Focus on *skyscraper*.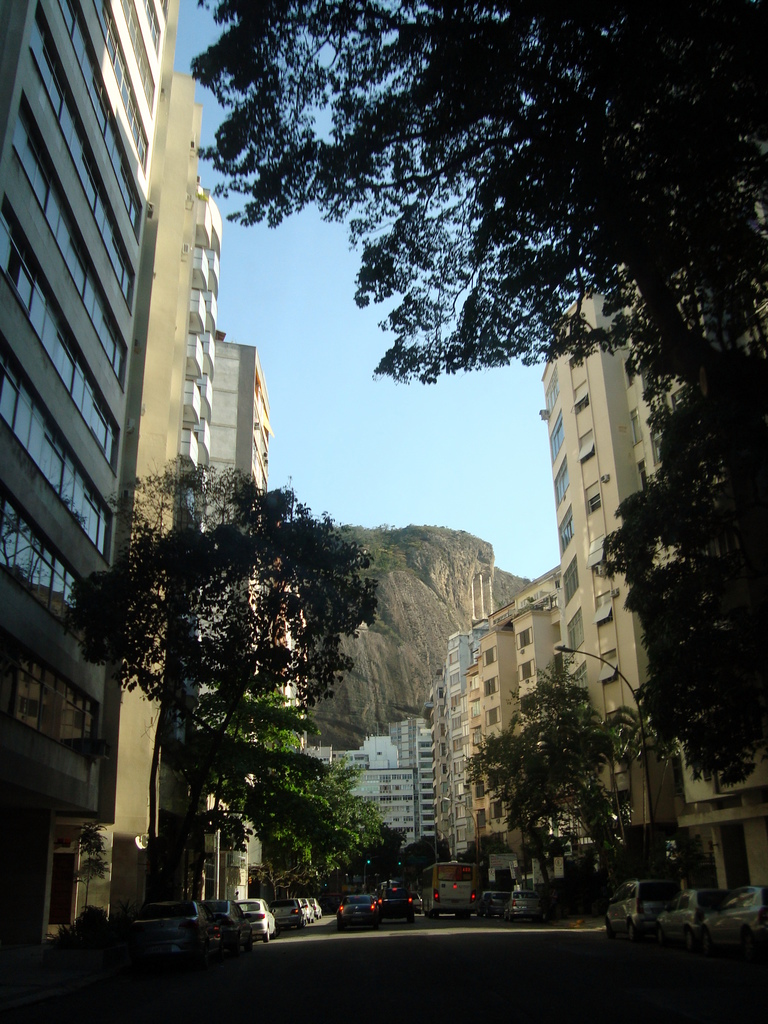
Focused at {"x1": 0, "y1": 0, "x2": 178, "y2": 895}.
